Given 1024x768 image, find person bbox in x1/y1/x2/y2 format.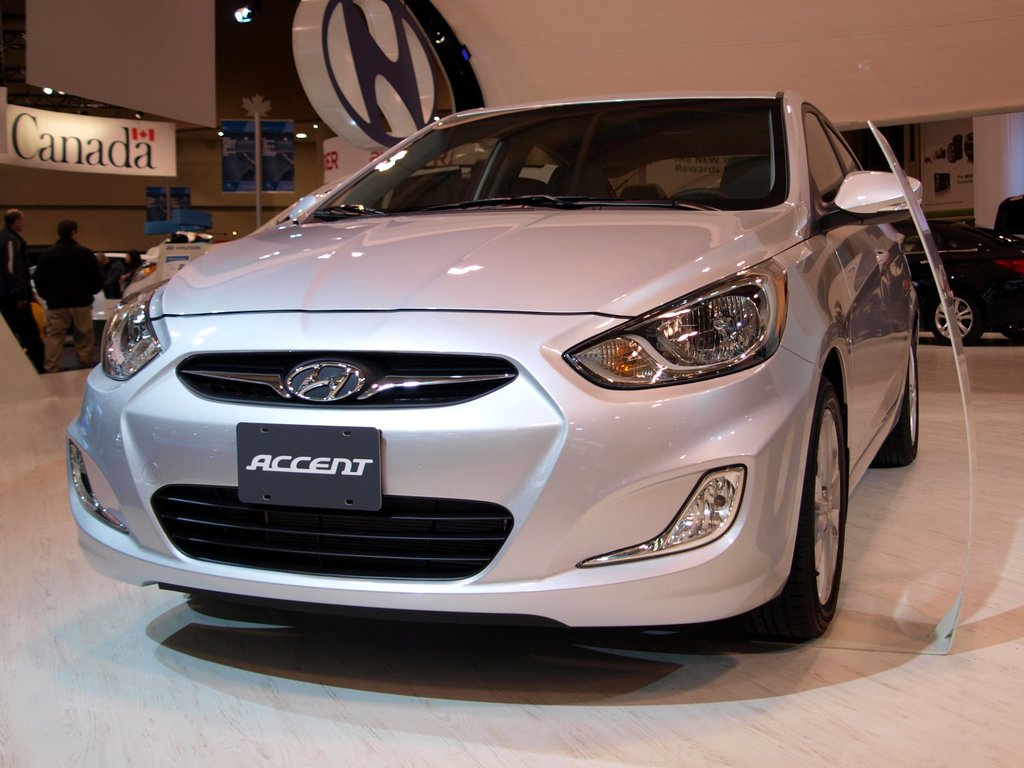
0/208/47/378.
